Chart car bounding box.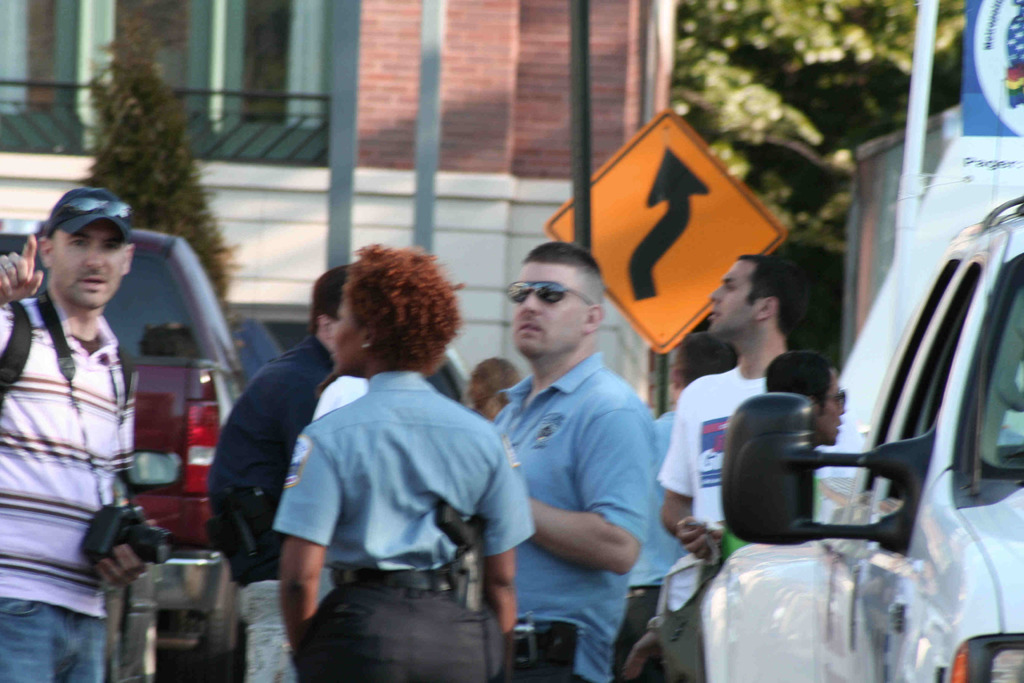
Charted: pyautogui.locateOnScreen(0, 224, 246, 682).
